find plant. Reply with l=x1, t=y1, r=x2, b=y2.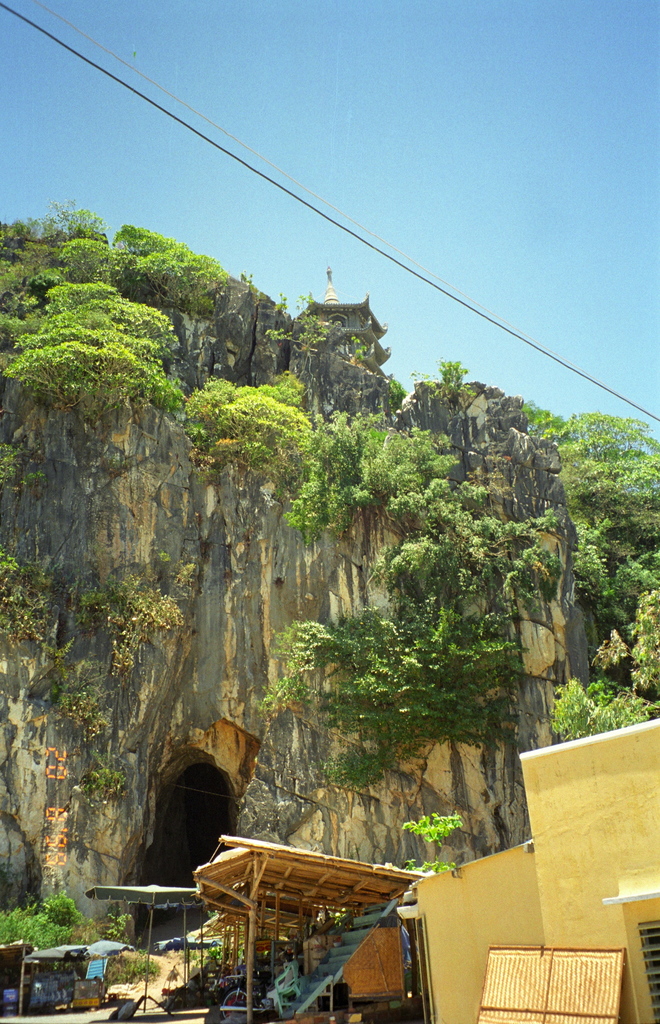
l=179, t=942, r=204, b=963.
